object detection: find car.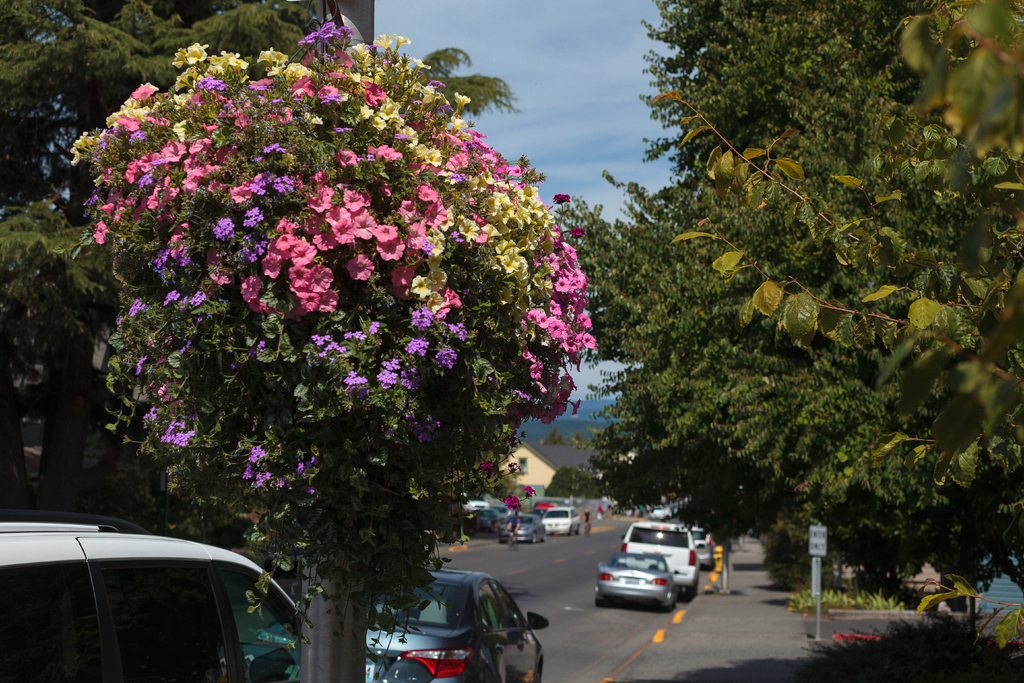
<box>498,513,547,545</box>.
